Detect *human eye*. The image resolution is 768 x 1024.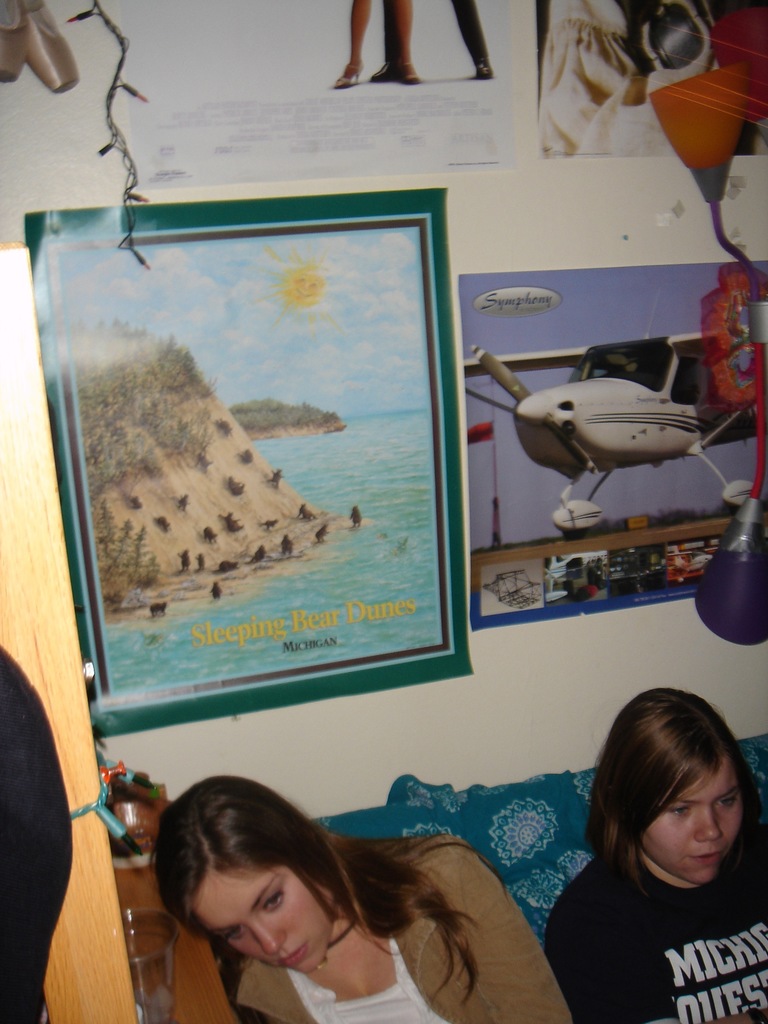
(217, 924, 243, 938).
